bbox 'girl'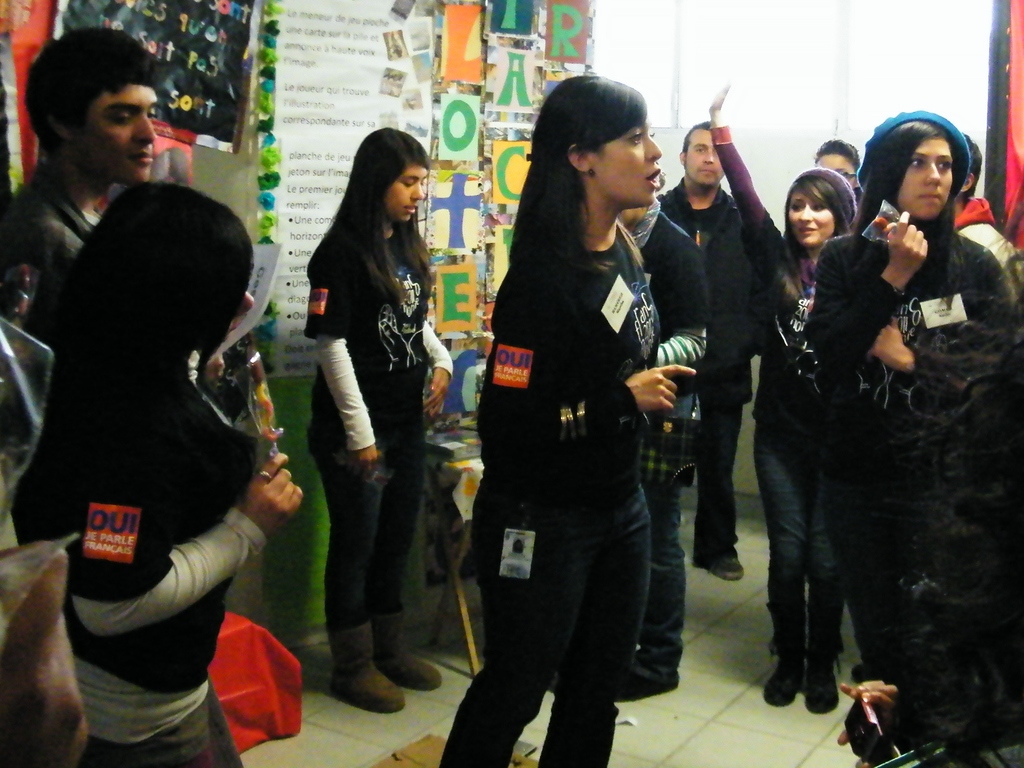
x1=310 y1=126 x2=441 y2=715
